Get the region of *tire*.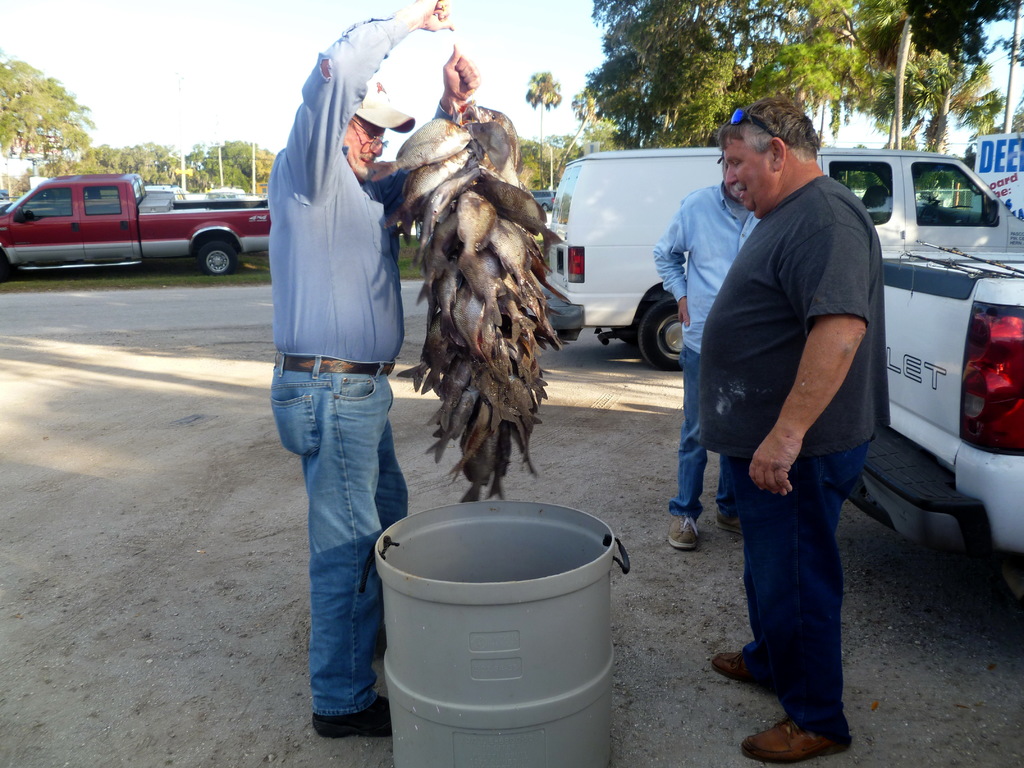
l=192, t=238, r=239, b=275.
